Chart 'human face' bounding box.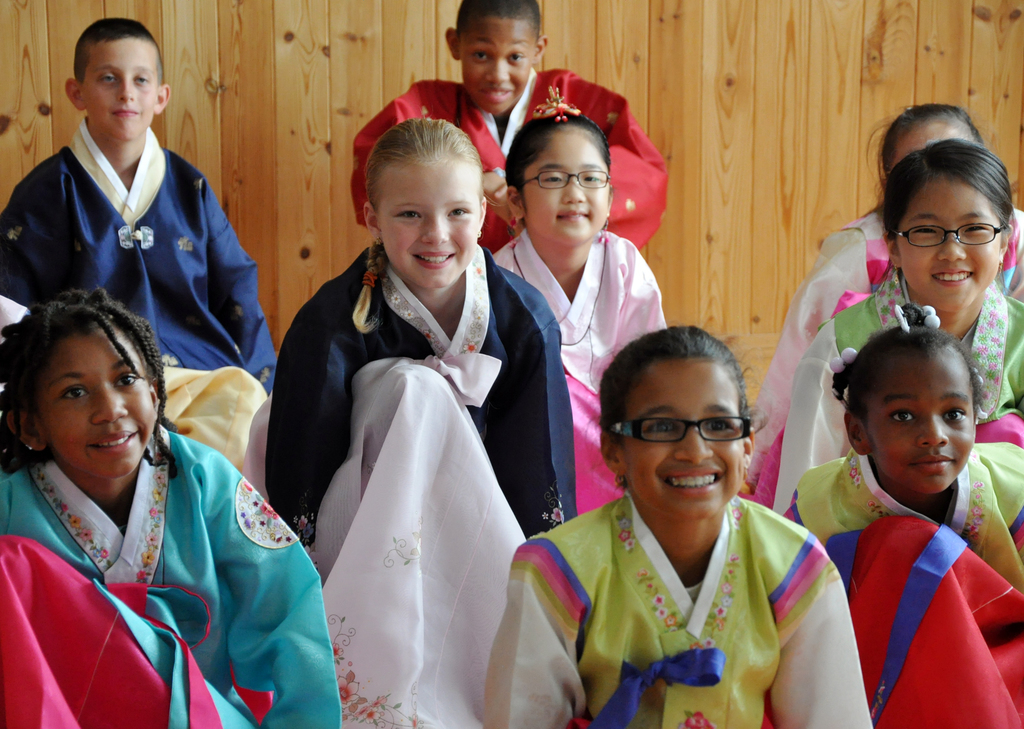
Charted: {"left": 81, "top": 34, "right": 162, "bottom": 144}.
